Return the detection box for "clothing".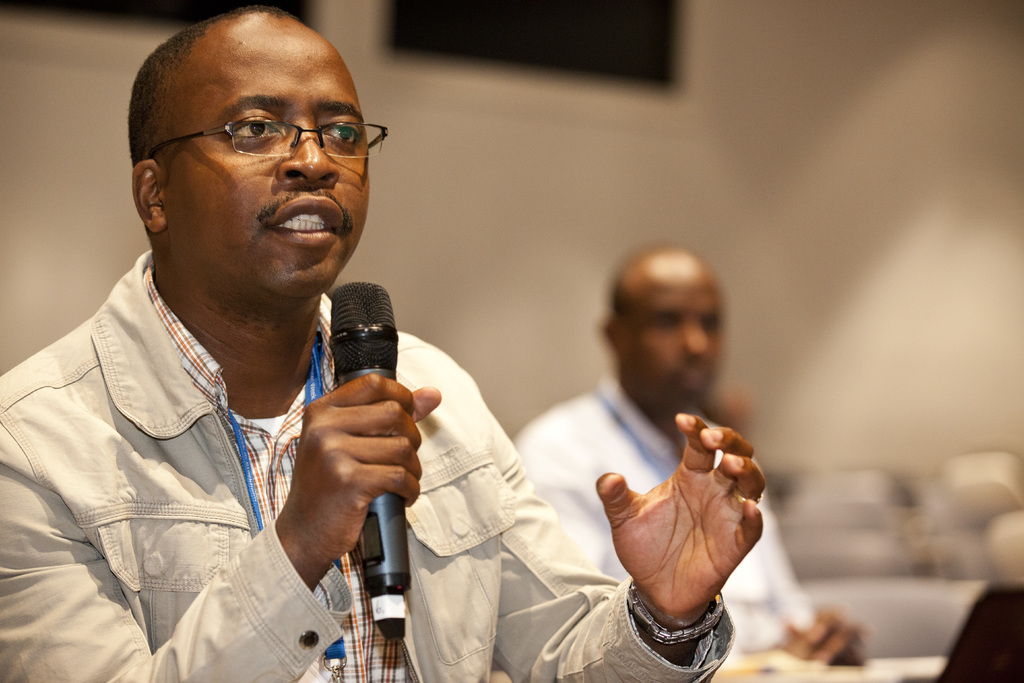
locate(514, 375, 808, 671).
